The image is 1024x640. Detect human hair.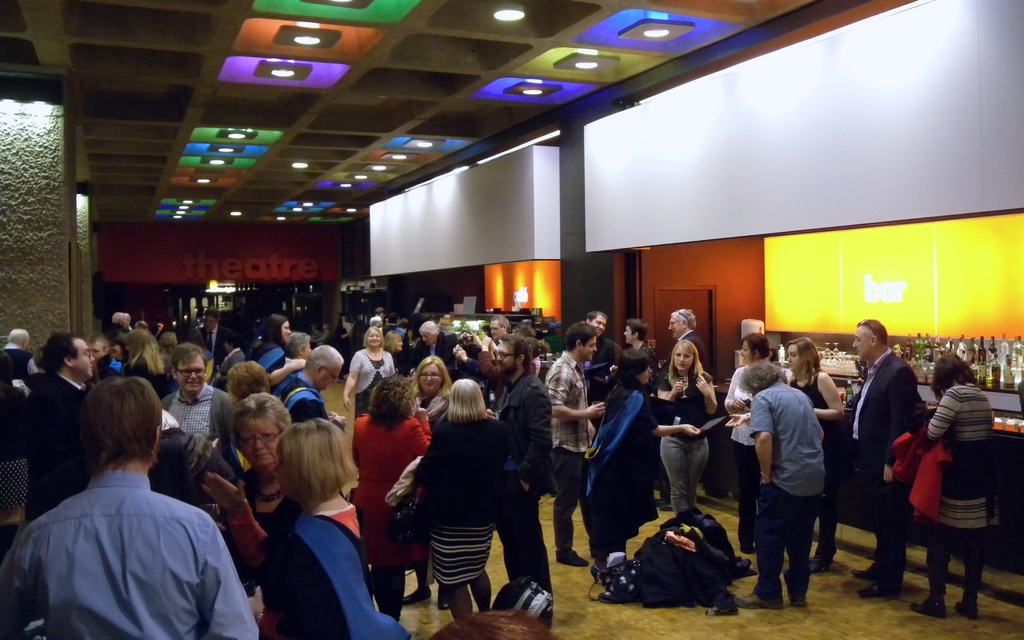
Detection: [left=368, top=371, right=422, bottom=431].
